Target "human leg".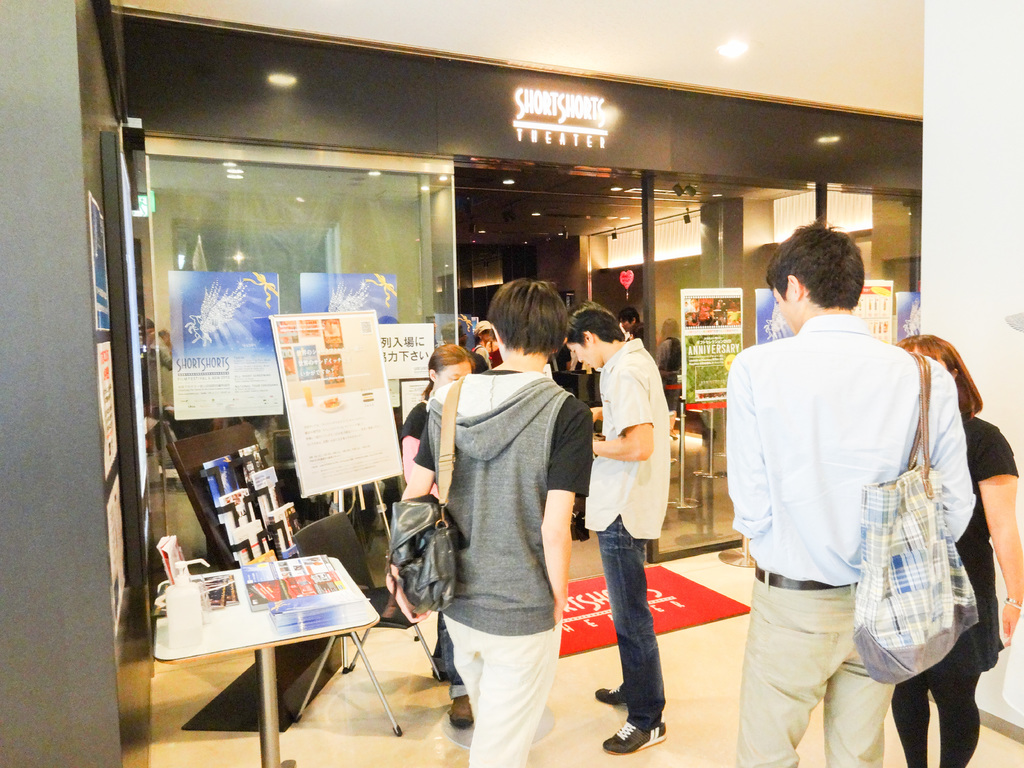
Target region: bbox=(888, 660, 932, 766).
